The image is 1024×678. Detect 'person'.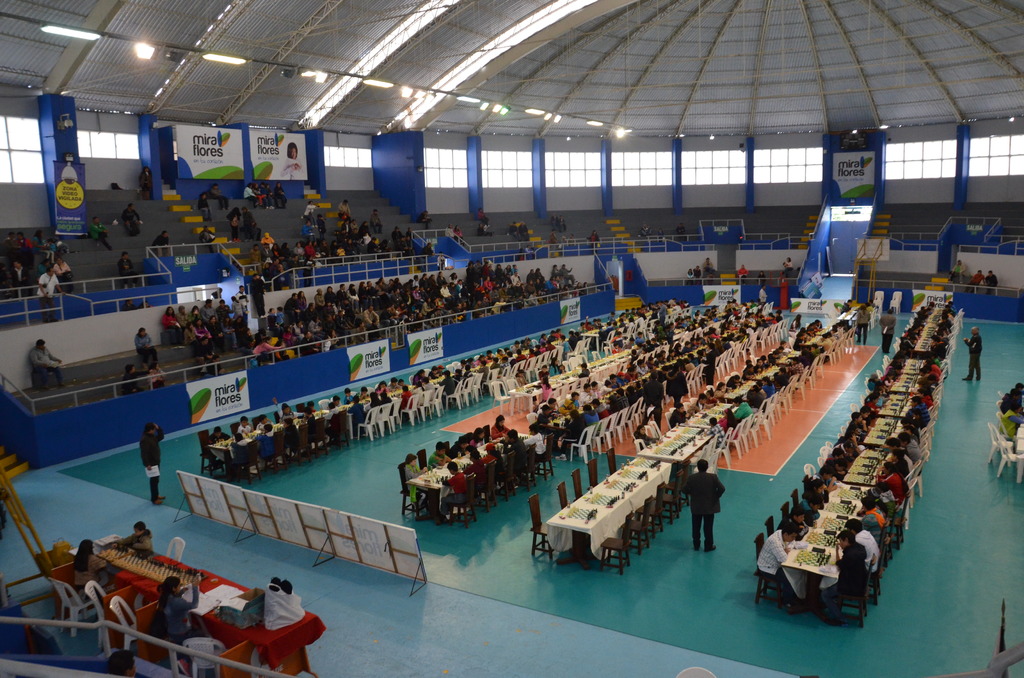
Detection: box=[865, 303, 872, 314].
